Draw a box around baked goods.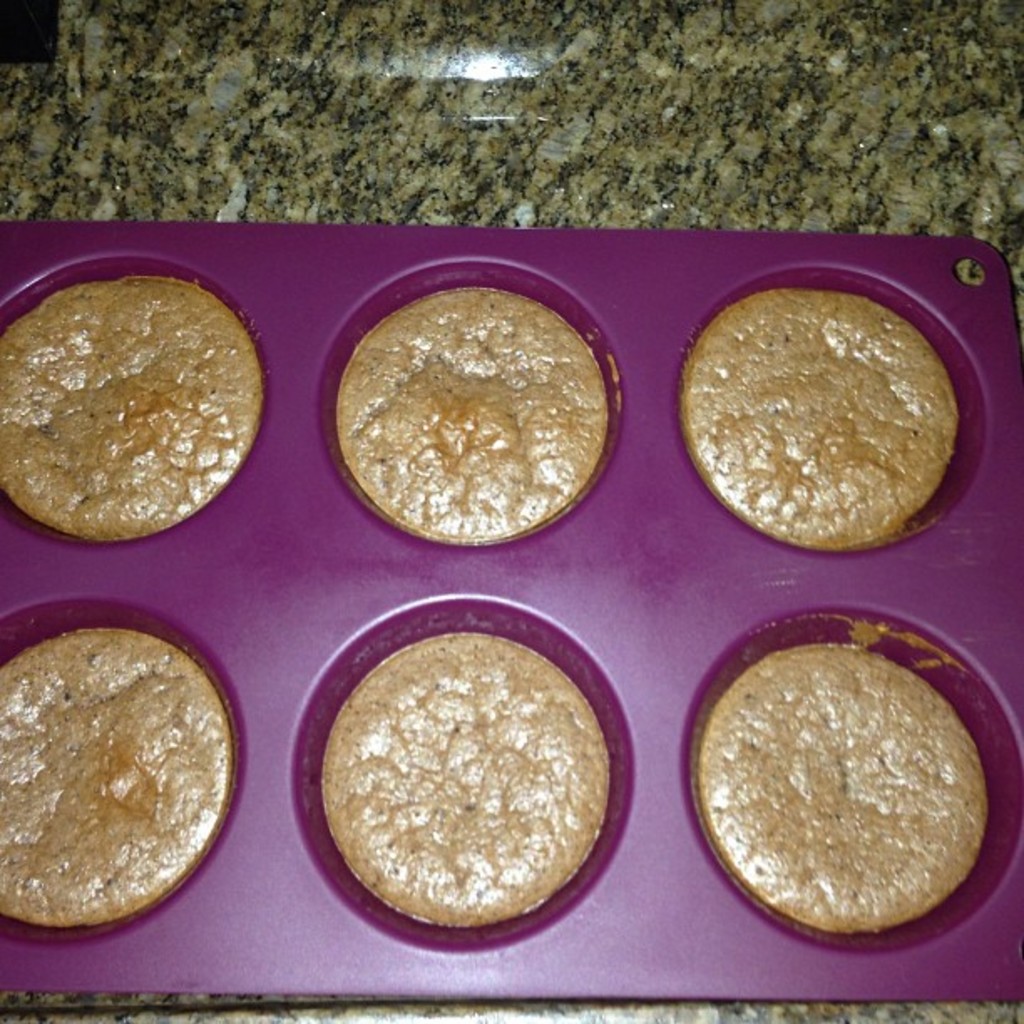
rect(686, 293, 962, 549).
